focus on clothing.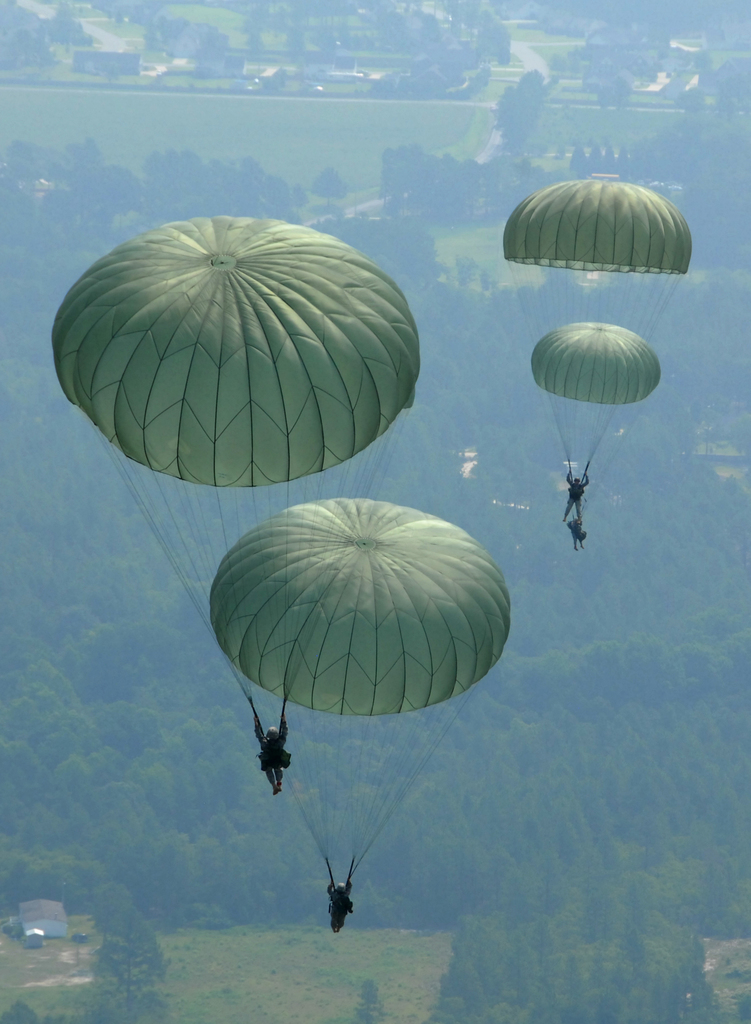
Focused at 568/522/592/547.
